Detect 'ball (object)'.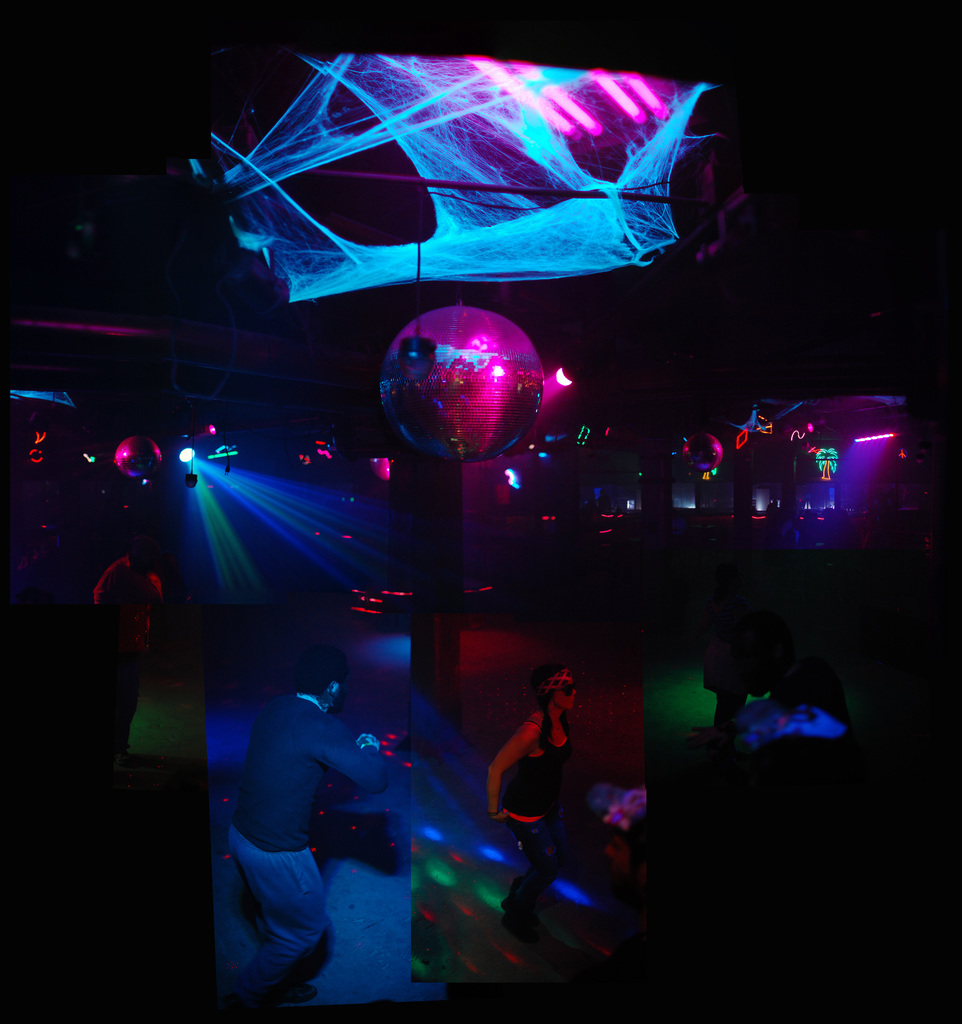
Detected at 389:307:537:463.
